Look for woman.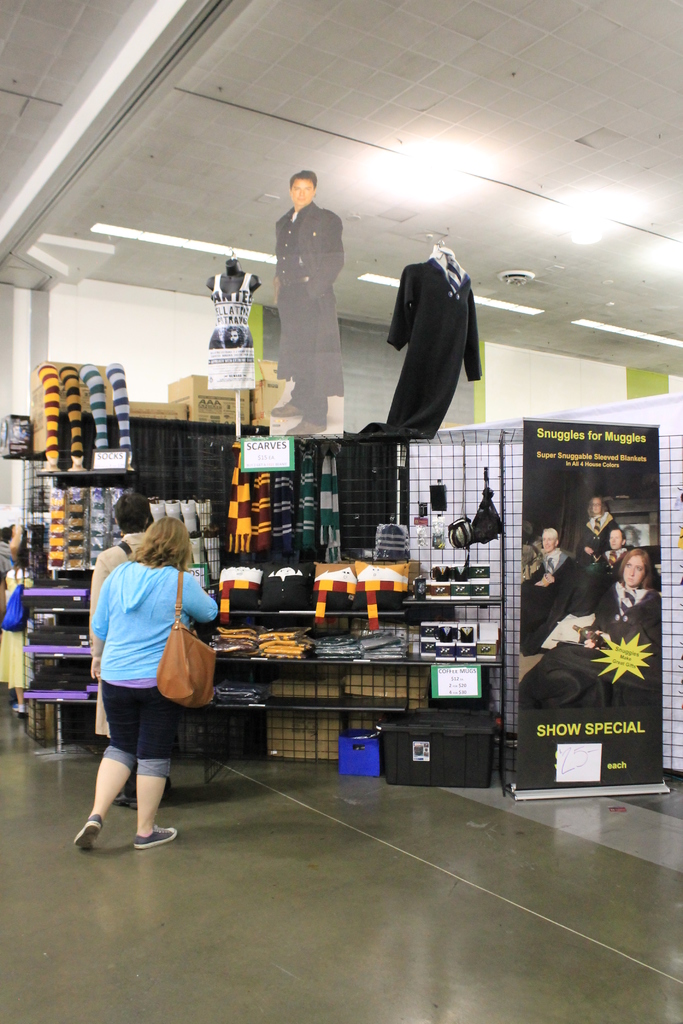
Found: 579,550,665,678.
